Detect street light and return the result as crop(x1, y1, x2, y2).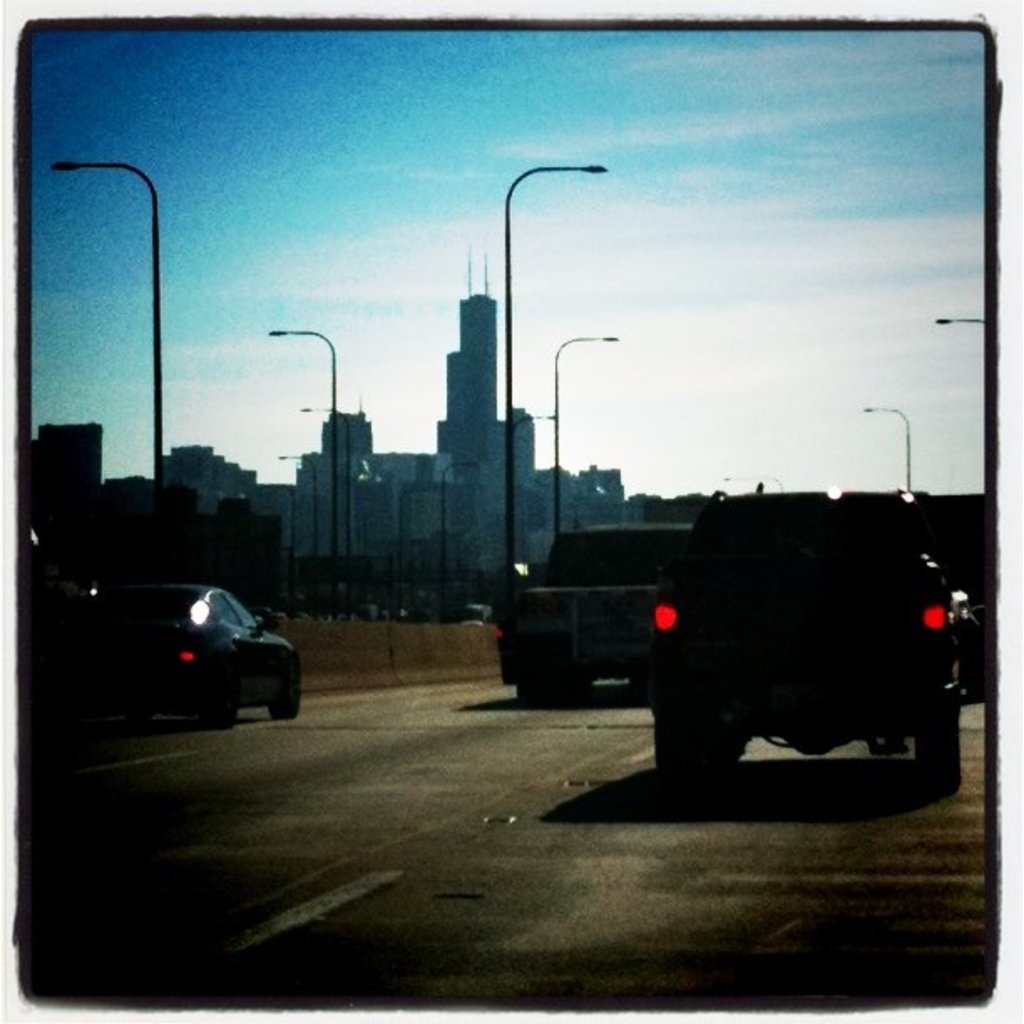
crop(274, 453, 321, 556).
